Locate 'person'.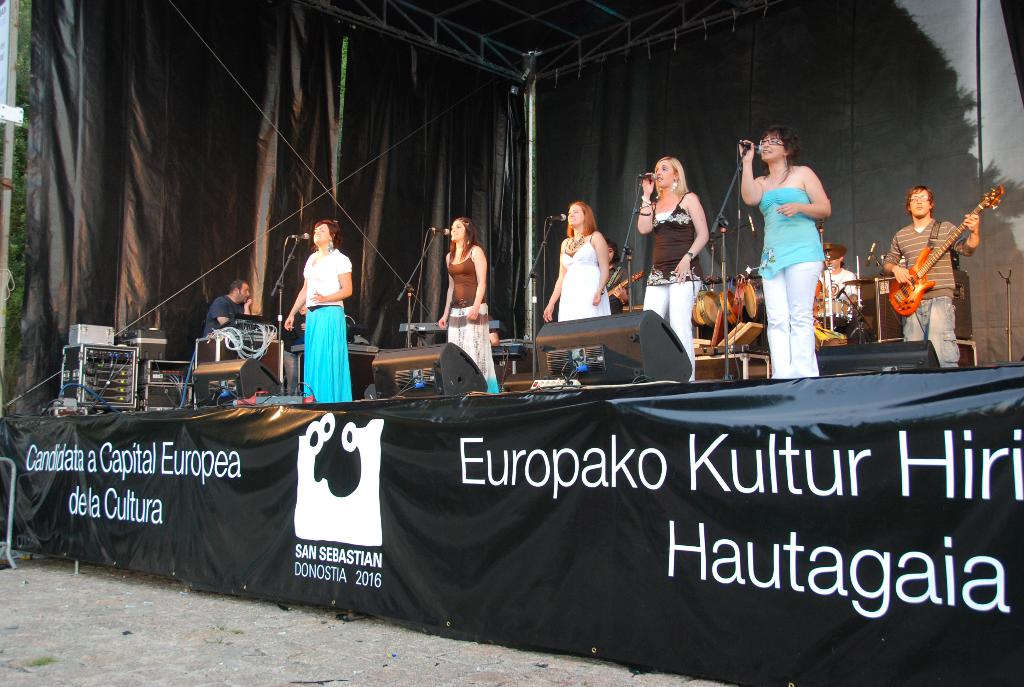
Bounding box: <bbox>543, 199, 612, 326</bbox>.
